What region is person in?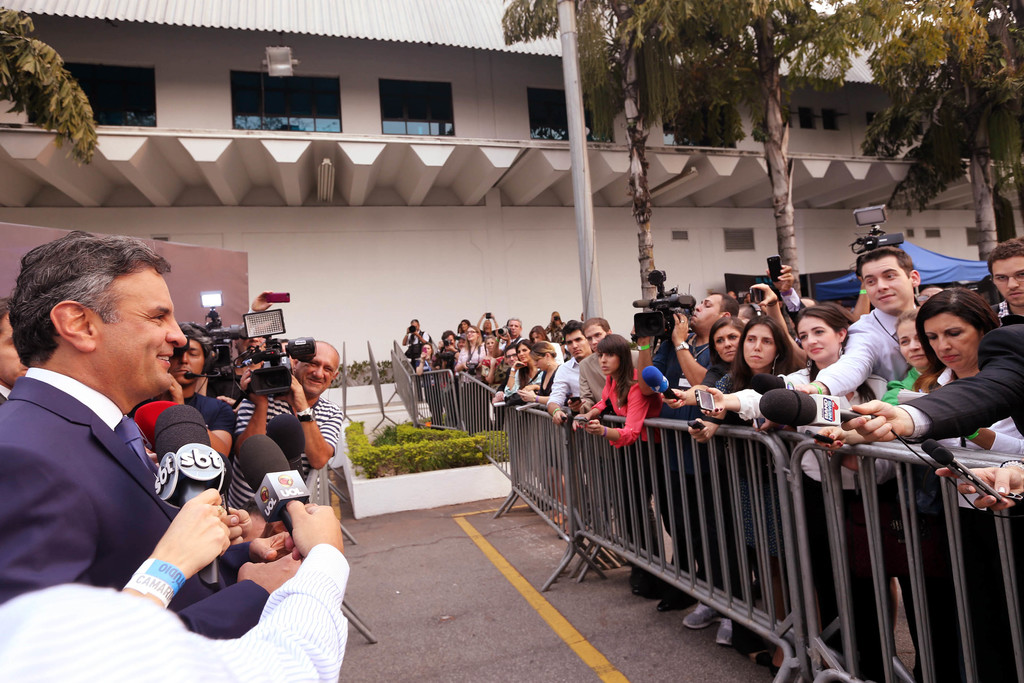
(x1=178, y1=329, x2=237, y2=459).
